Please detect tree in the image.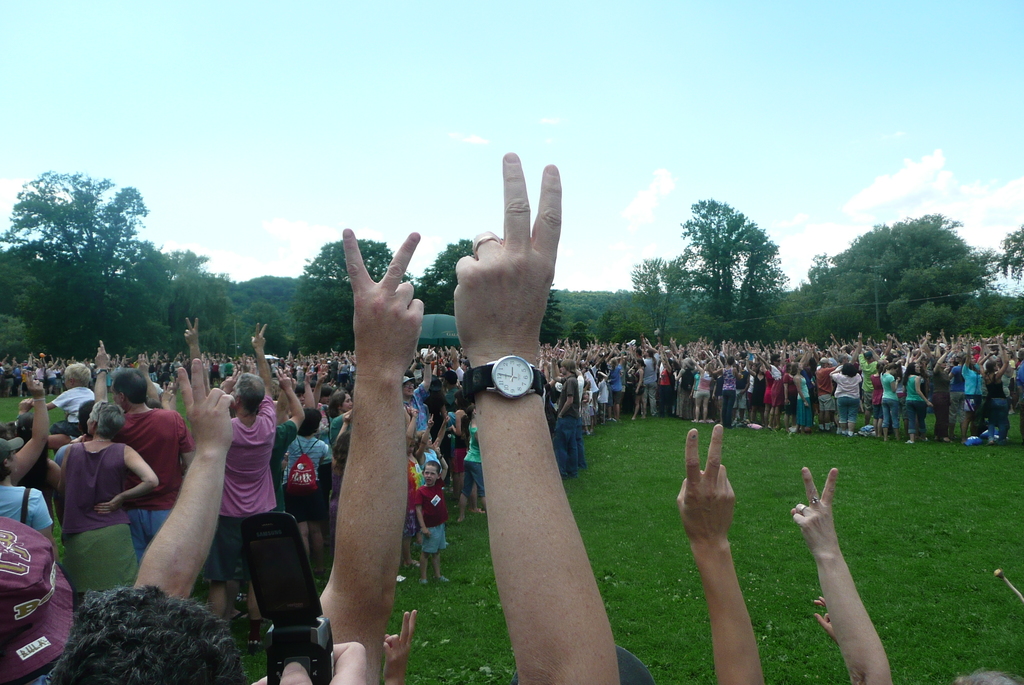
BBox(989, 222, 1023, 282).
